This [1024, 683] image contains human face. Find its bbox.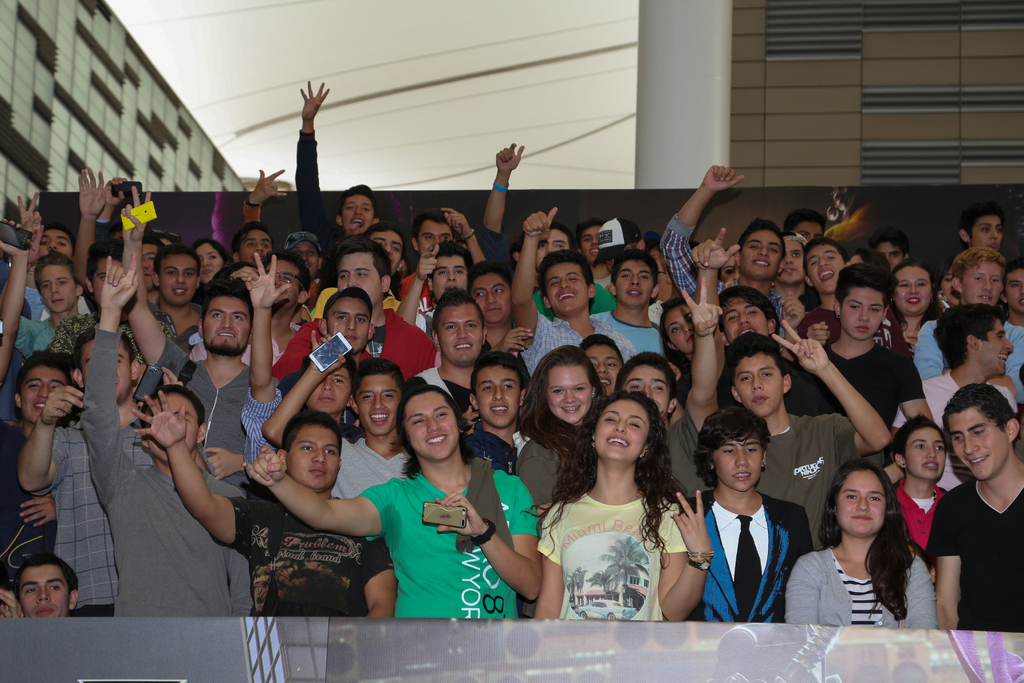
locate(545, 260, 588, 310).
